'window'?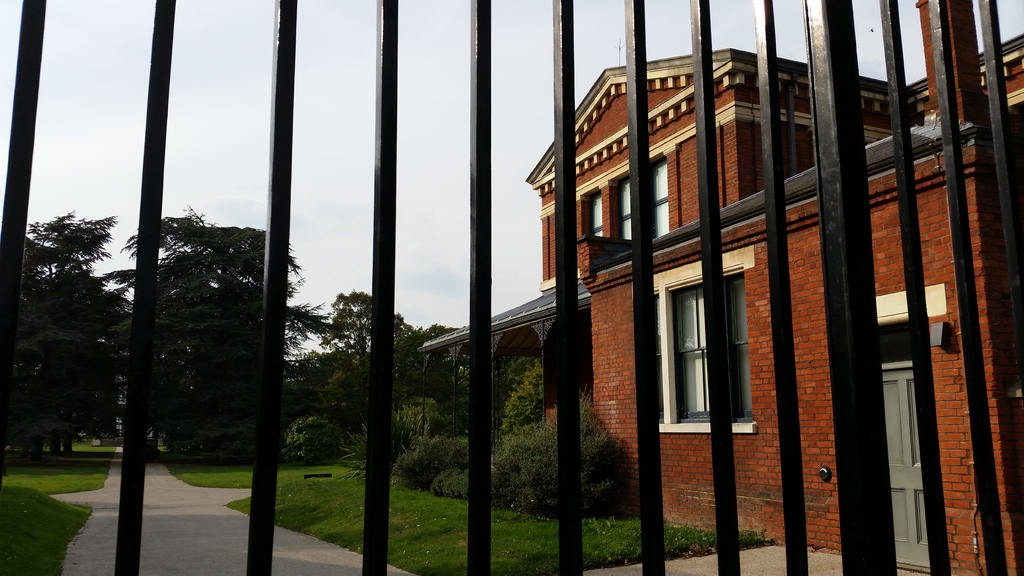
box=[618, 175, 632, 237]
